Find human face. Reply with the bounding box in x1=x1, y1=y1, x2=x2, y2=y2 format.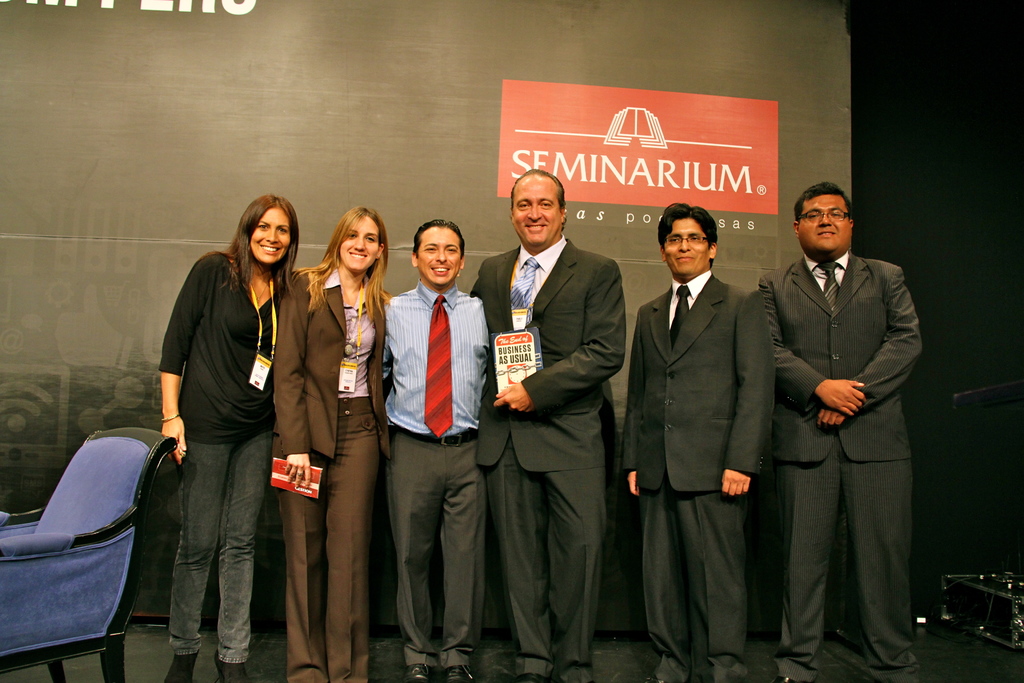
x1=337, y1=217, x2=381, y2=269.
